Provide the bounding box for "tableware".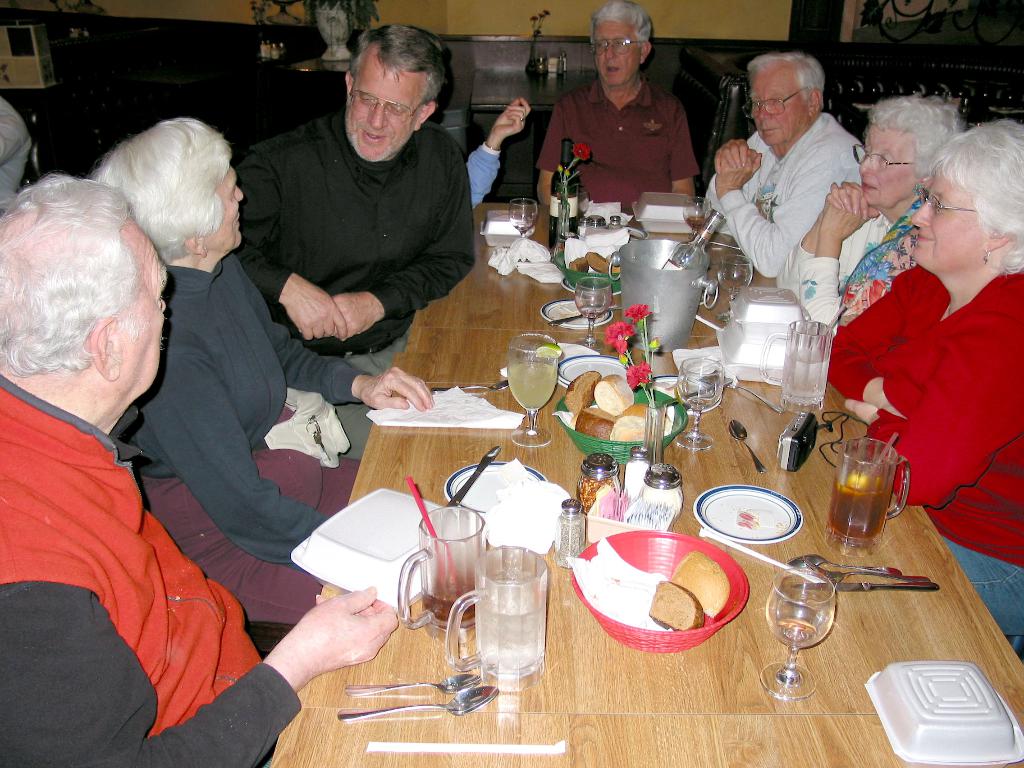
crop(762, 320, 831, 413).
